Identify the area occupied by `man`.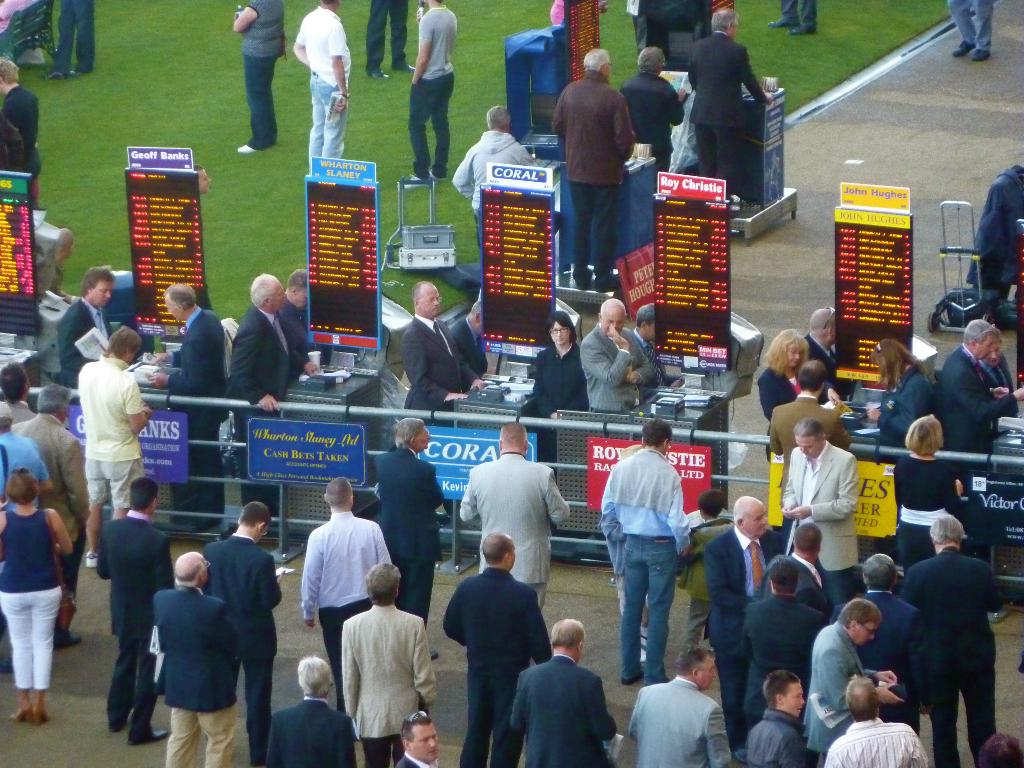
Area: region(442, 412, 571, 618).
